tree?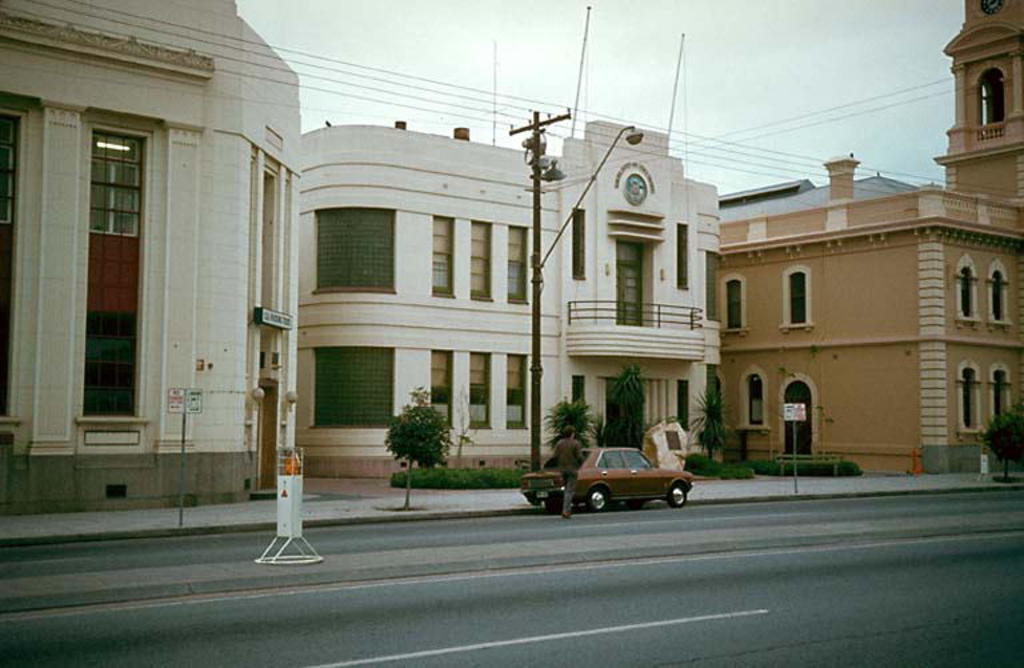
<box>373,376,460,517</box>
